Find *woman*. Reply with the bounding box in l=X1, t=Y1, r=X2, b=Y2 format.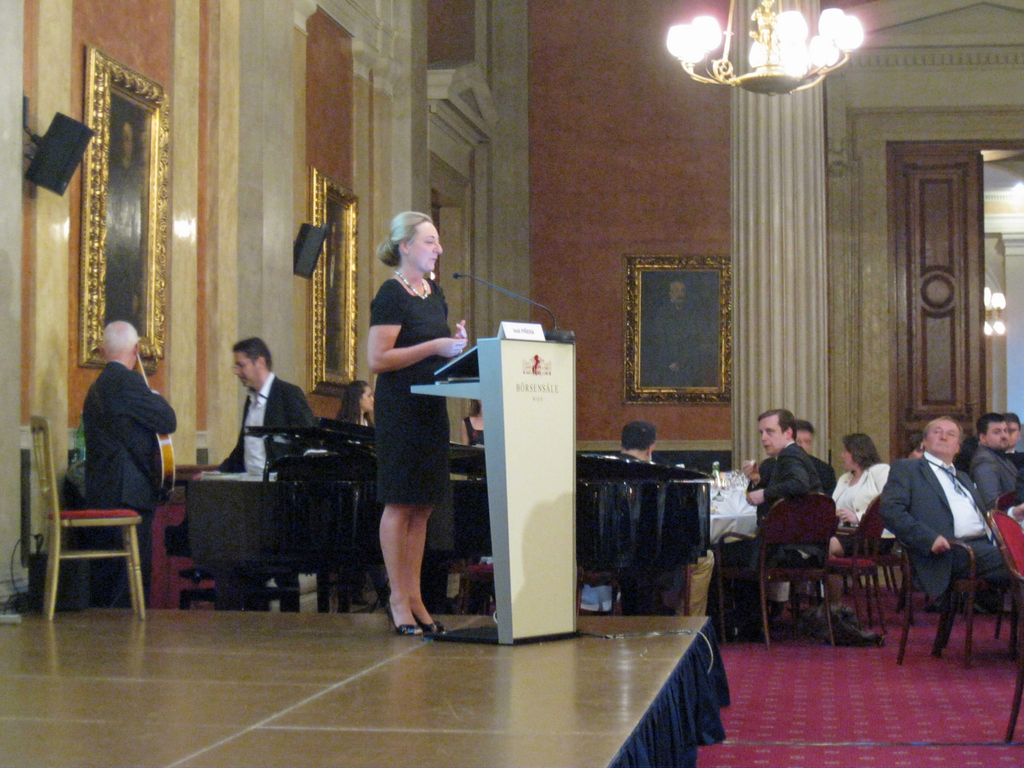
l=329, t=377, r=375, b=431.
